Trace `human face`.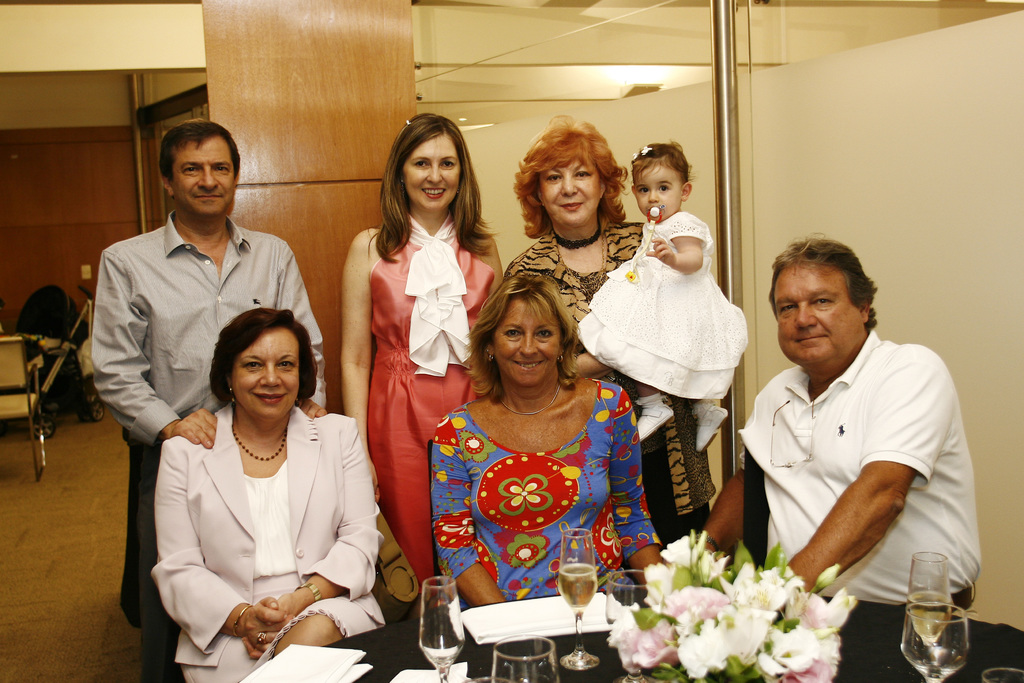
Traced to 407 129 462 202.
